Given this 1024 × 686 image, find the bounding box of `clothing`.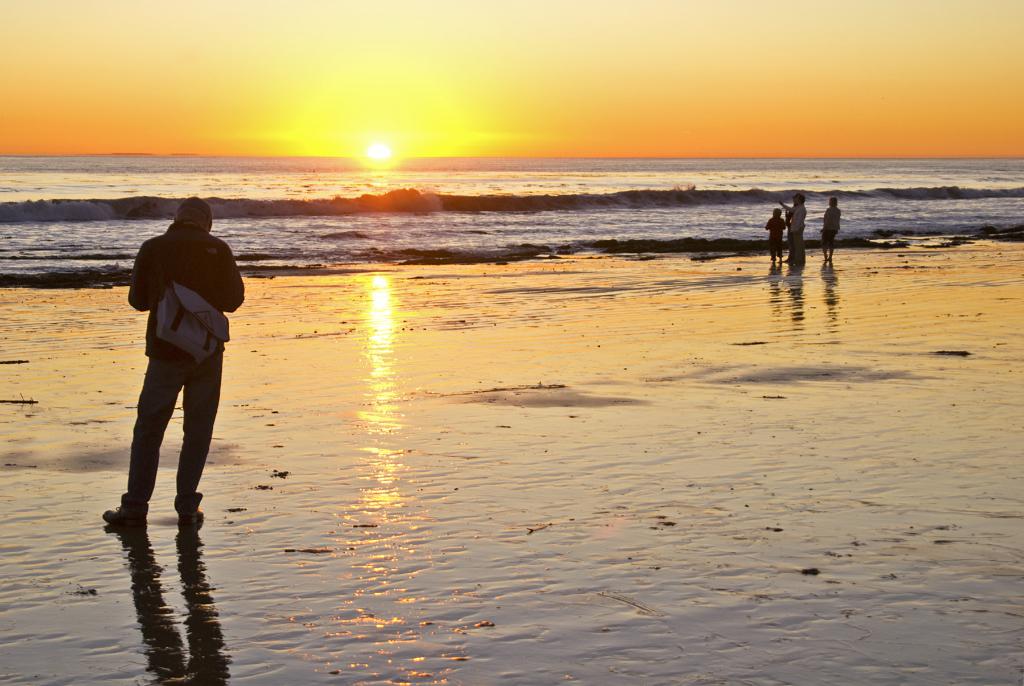
locate(778, 200, 806, 263).
